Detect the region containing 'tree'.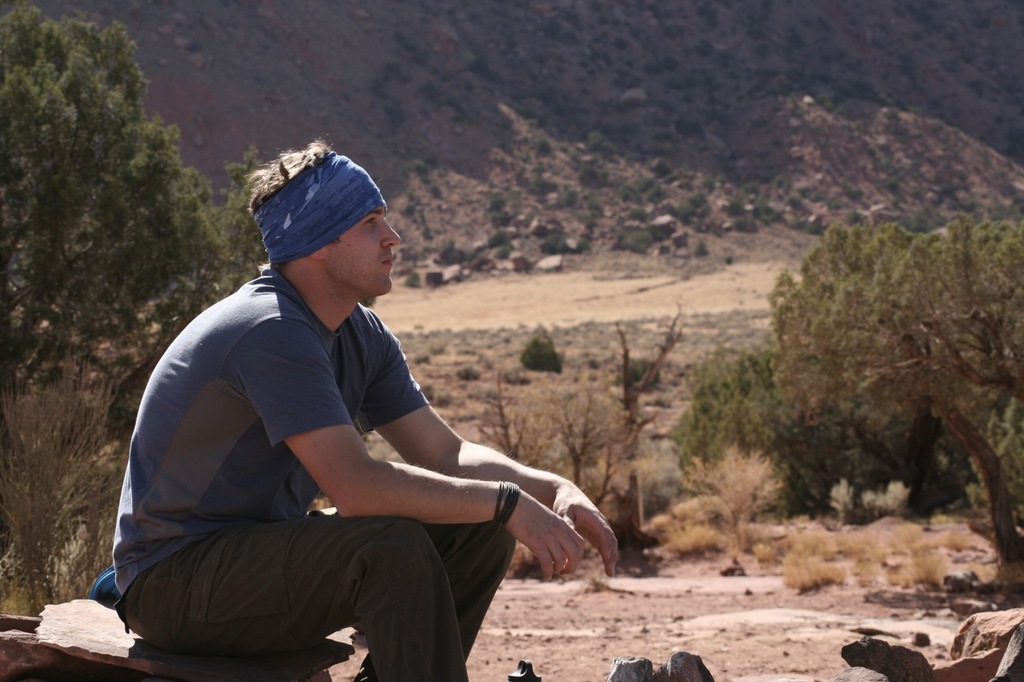
bbox=(681, 439, 790, 552).
